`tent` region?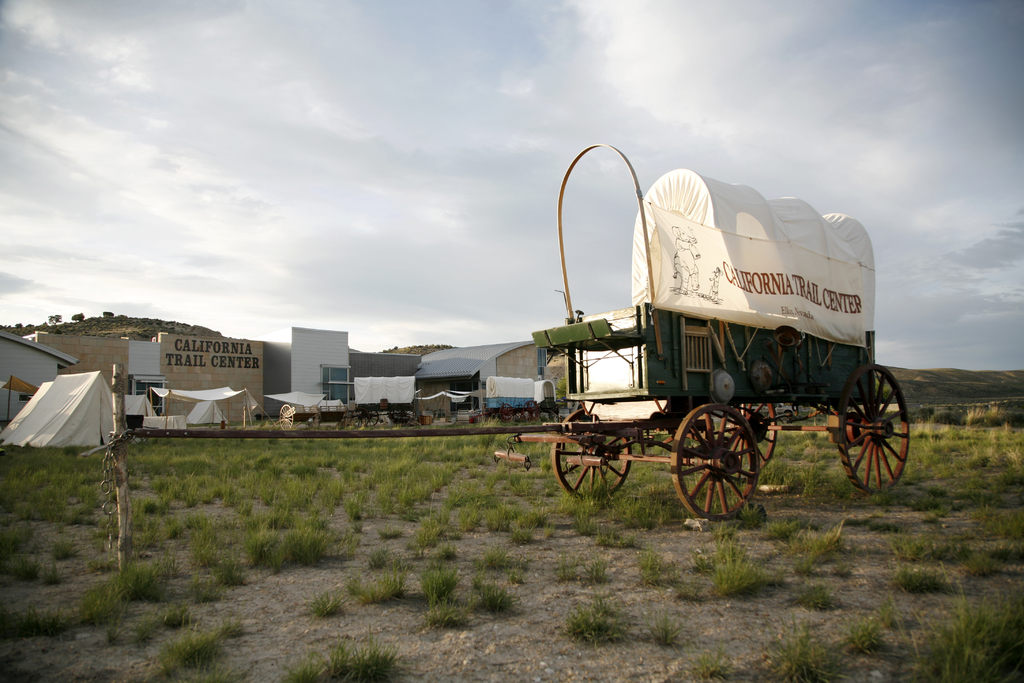
rect(1, 371, 125, 446)
